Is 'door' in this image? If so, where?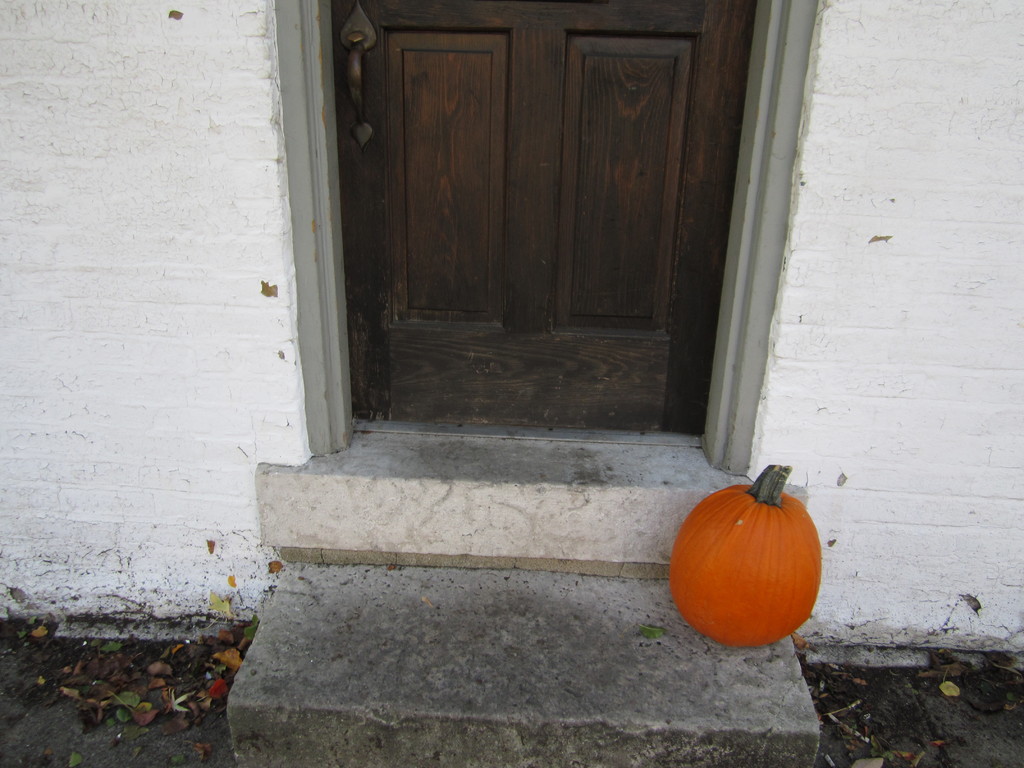
Yes, at [312,26,700,443].
